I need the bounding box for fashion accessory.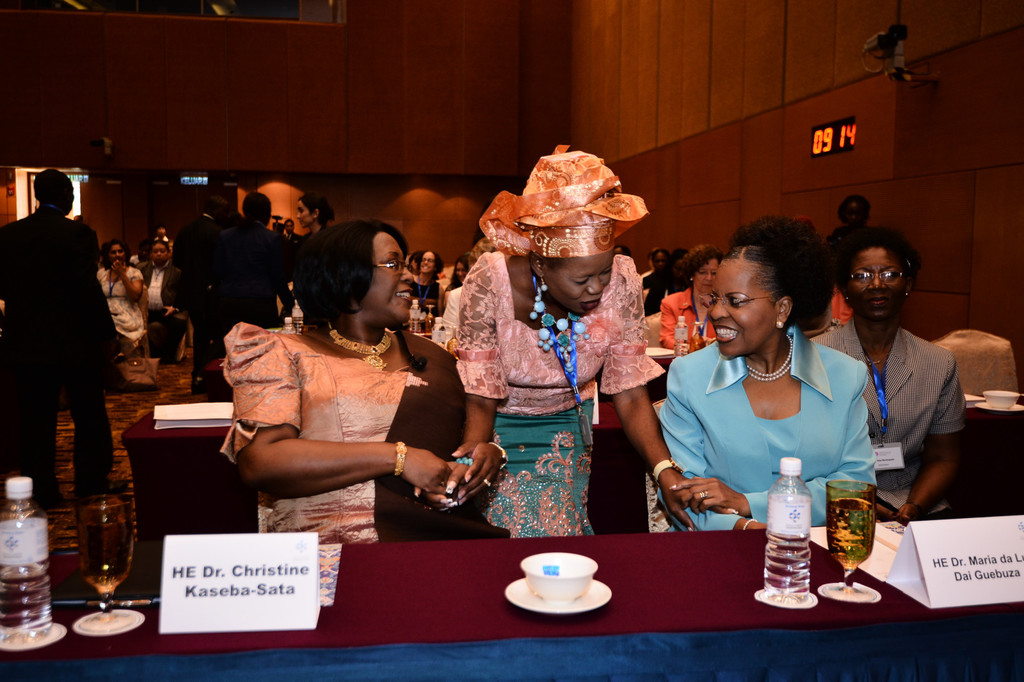
Here it is: bbox(327, 317, 392, 372).
